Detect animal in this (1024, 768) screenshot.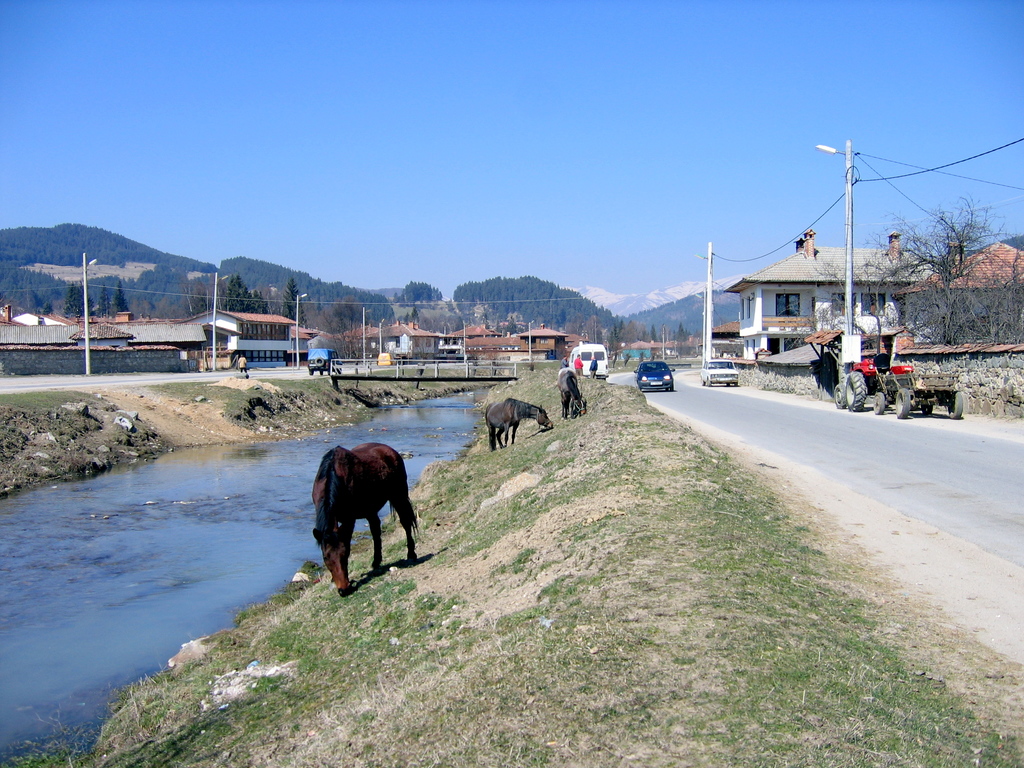
Detection: (312, 444, 422, 598).
